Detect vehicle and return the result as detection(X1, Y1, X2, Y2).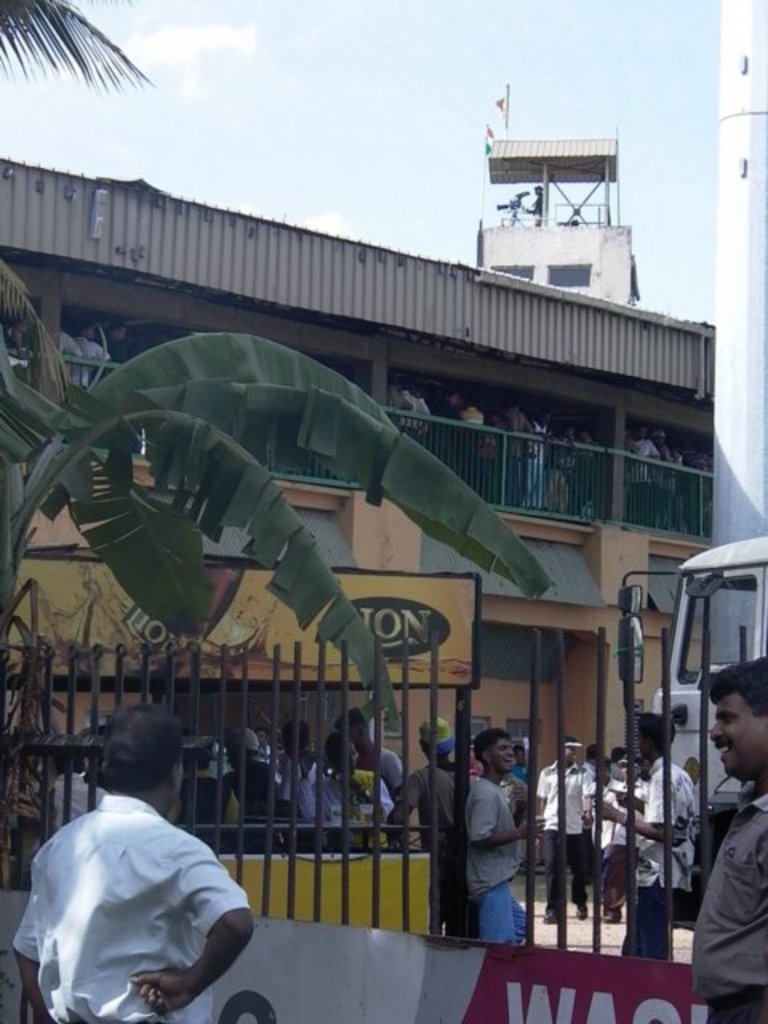
detection(2, 552, 485, 934).
